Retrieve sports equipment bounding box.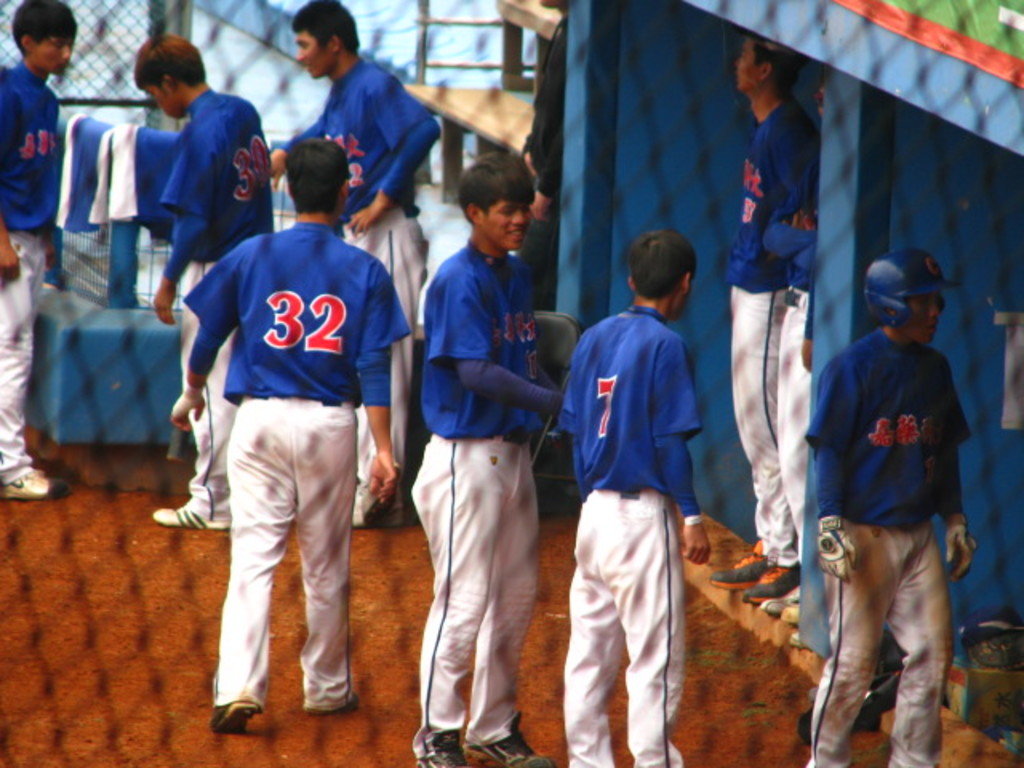
Bounding box: detection(211, 691, 272, 734).
